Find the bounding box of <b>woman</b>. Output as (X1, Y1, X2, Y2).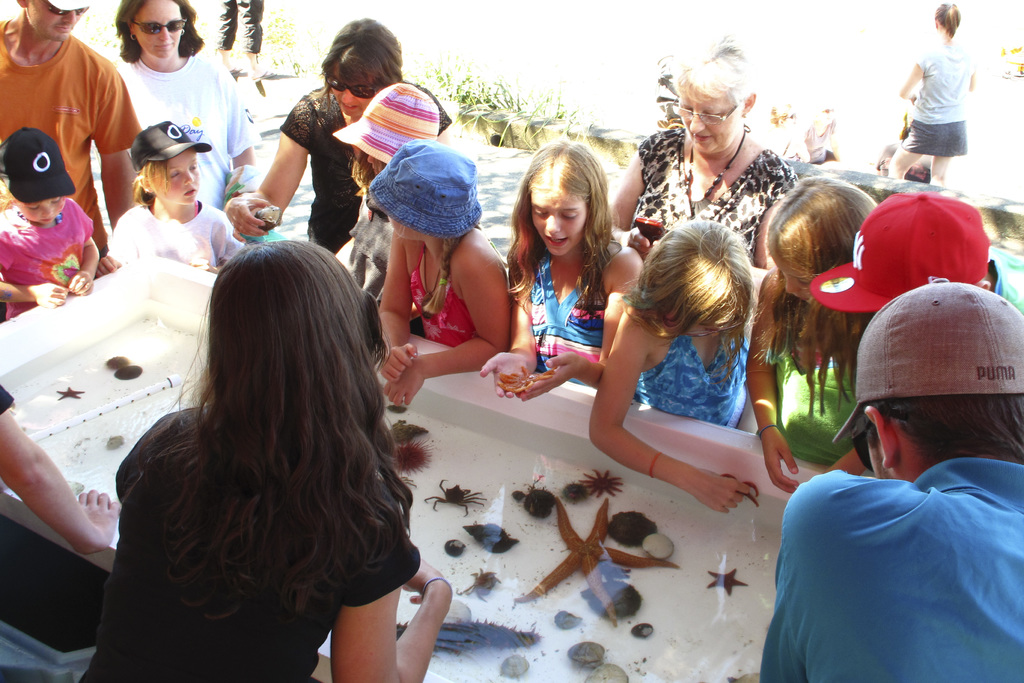
(609, 31, 804, 312).
